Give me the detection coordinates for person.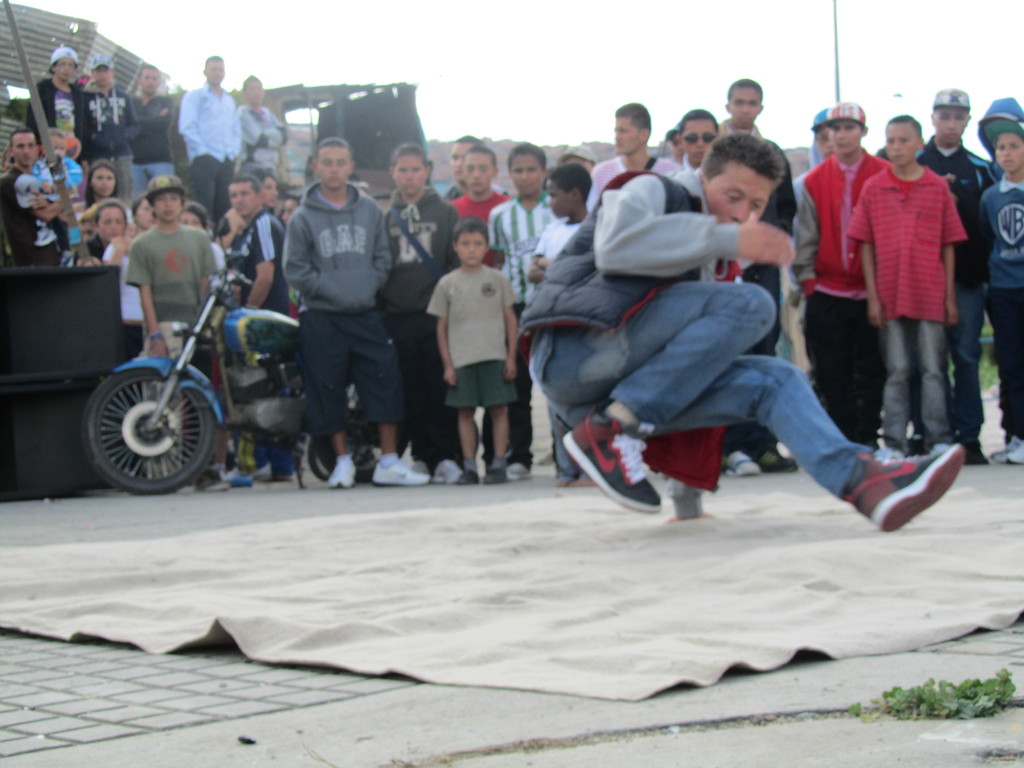
locate(794, 109, 832, 396).
